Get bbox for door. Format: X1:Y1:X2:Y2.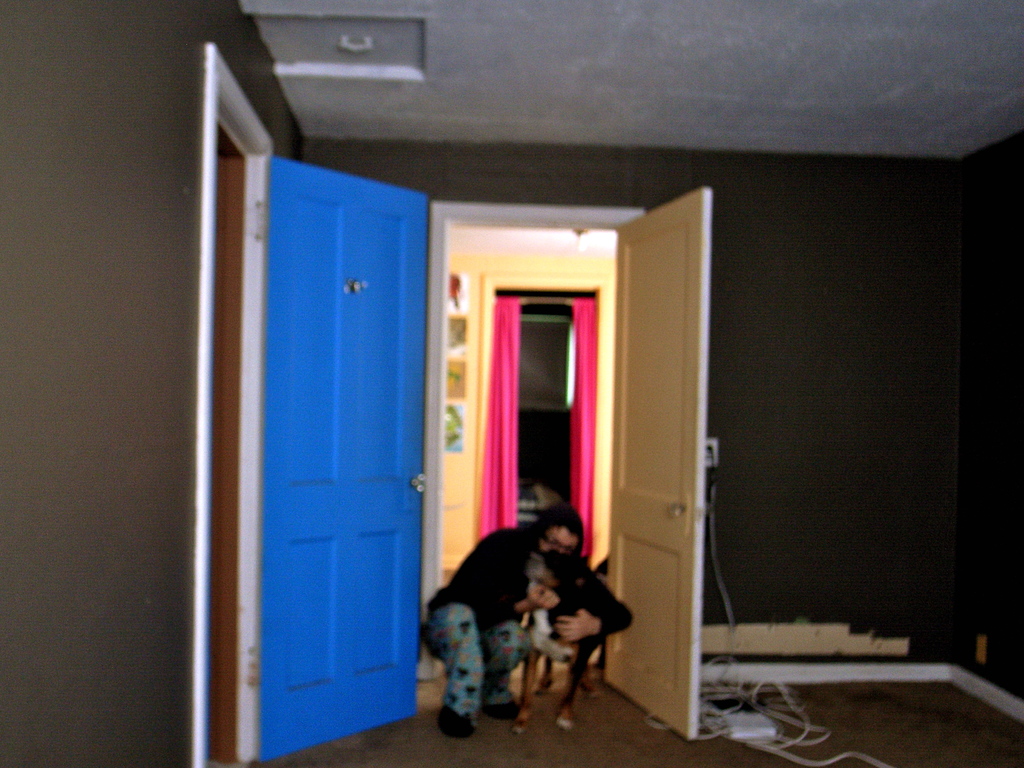
218:74:439:764.
